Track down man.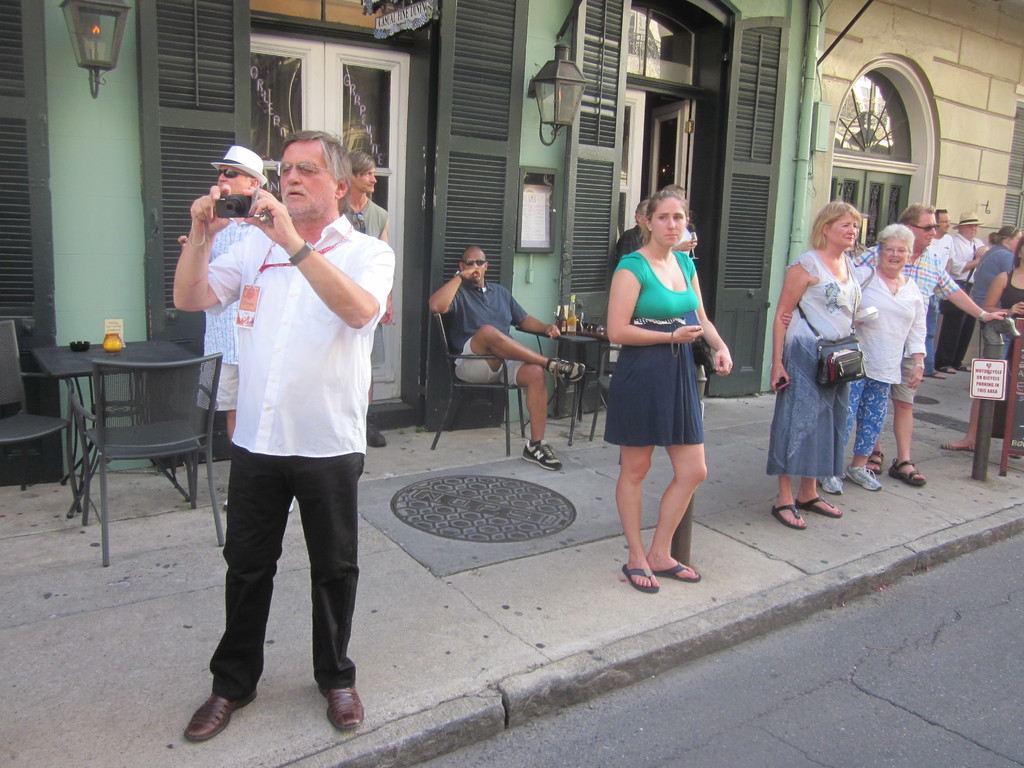
Tracked to <box>922,210,955,381</box>.
